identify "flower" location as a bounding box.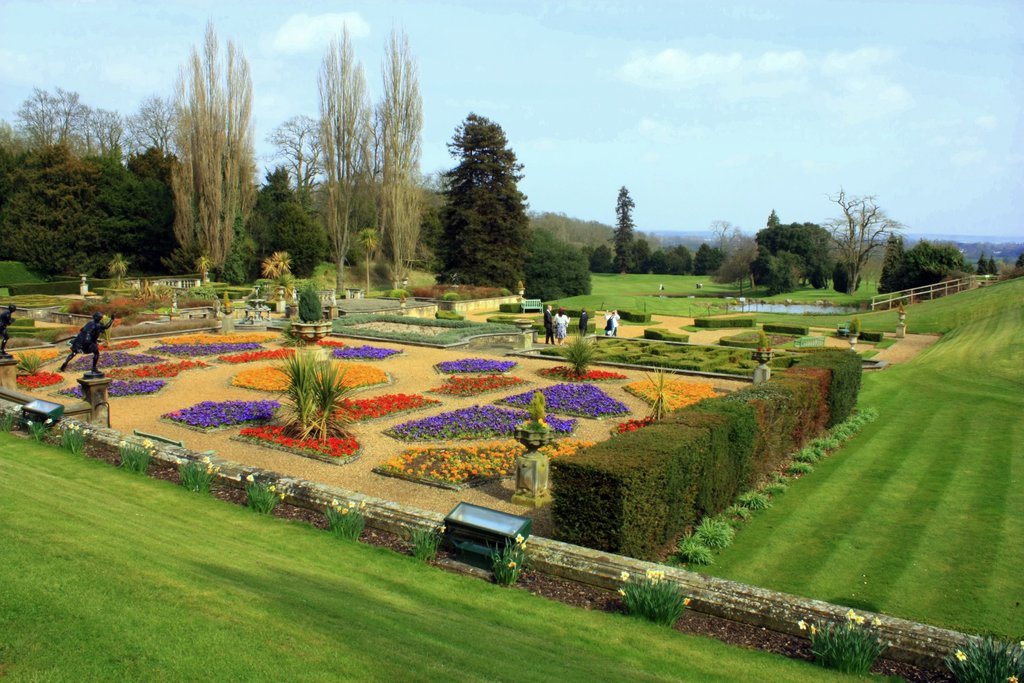
445/477/460/486.
